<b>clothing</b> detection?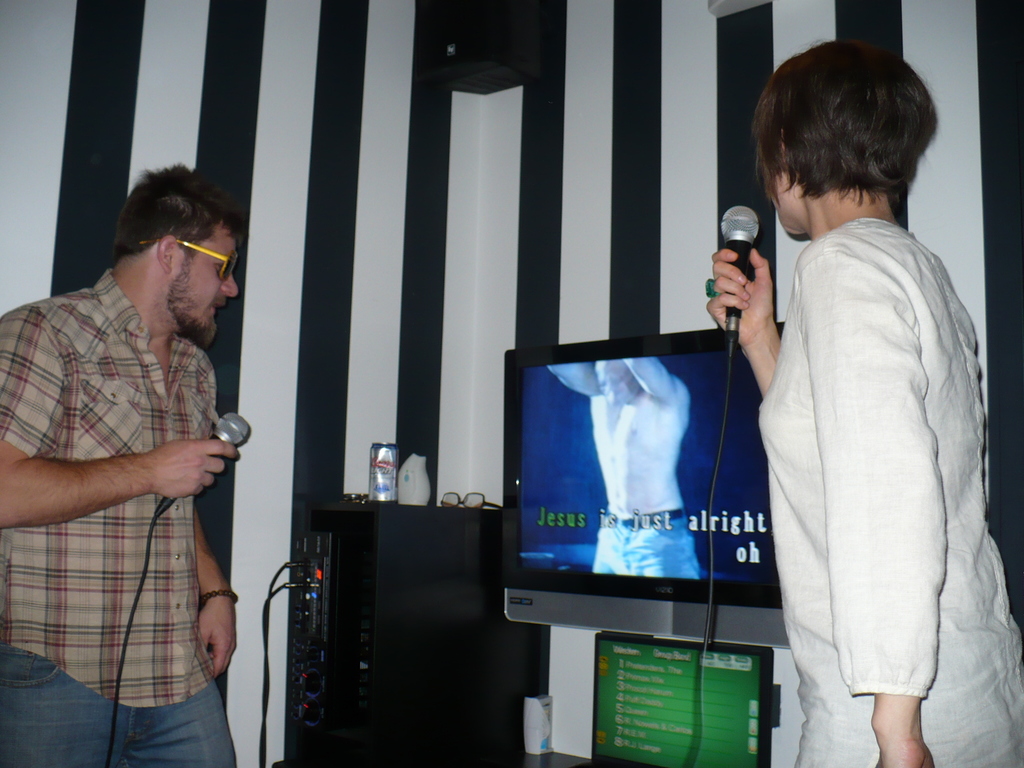
box=[593, 507, 700, 579]
